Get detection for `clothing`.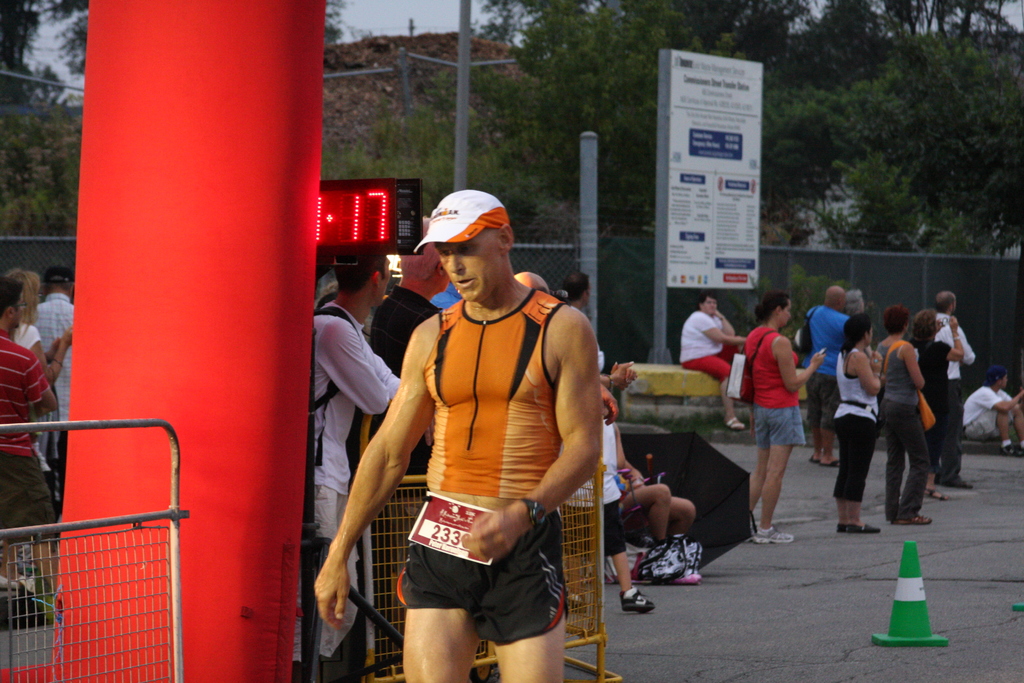
Detection: x1=15, y1=318, x2=54, y2=554.
